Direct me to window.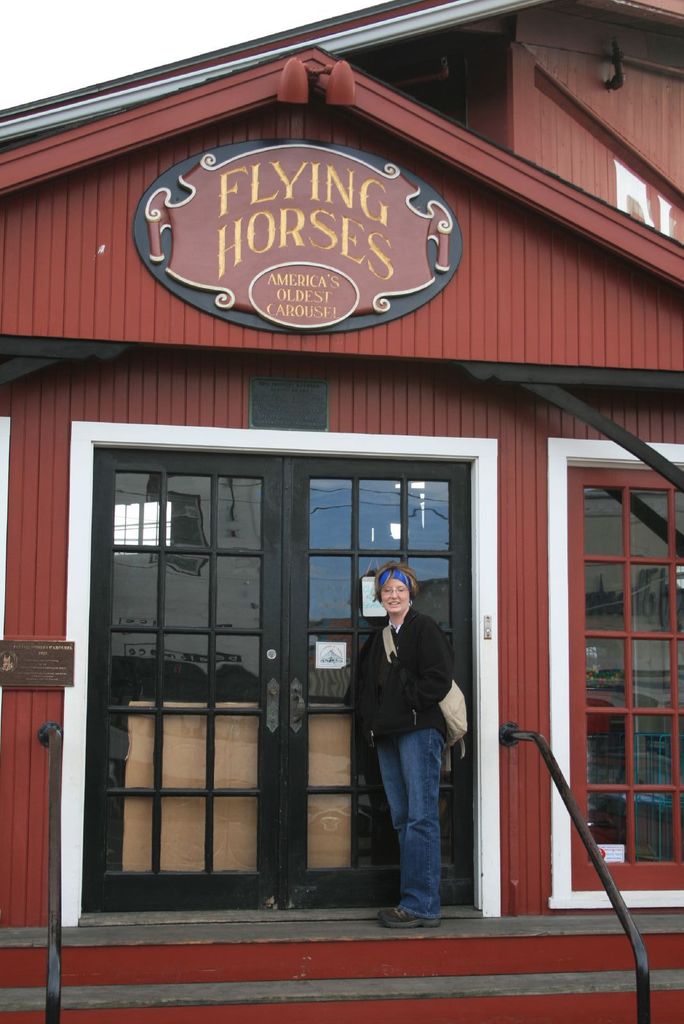
Direction: l=566, t=420, r=665, b=812.
